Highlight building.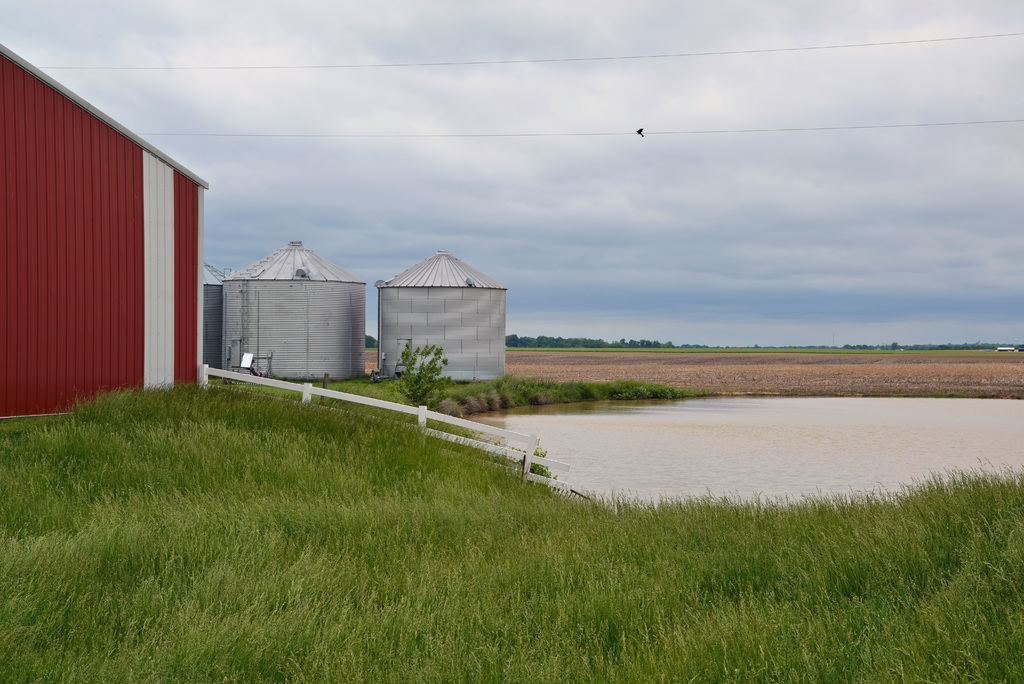
Highlighted region: 0, 44, 209, 425.
